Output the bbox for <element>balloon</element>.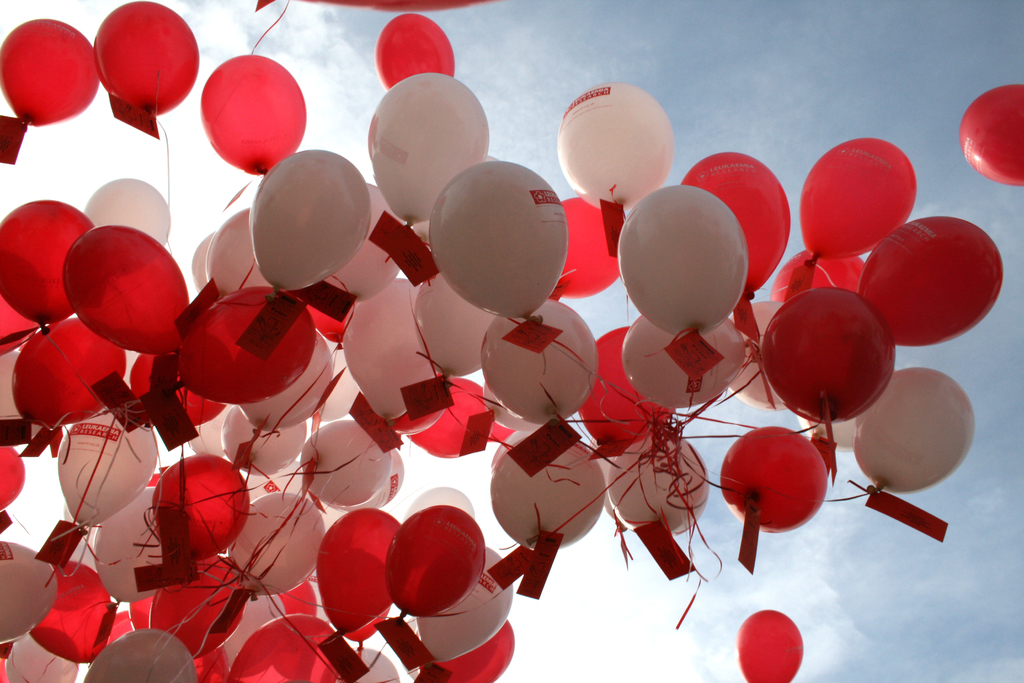
bbox=(857, 216, 1002, 349).
